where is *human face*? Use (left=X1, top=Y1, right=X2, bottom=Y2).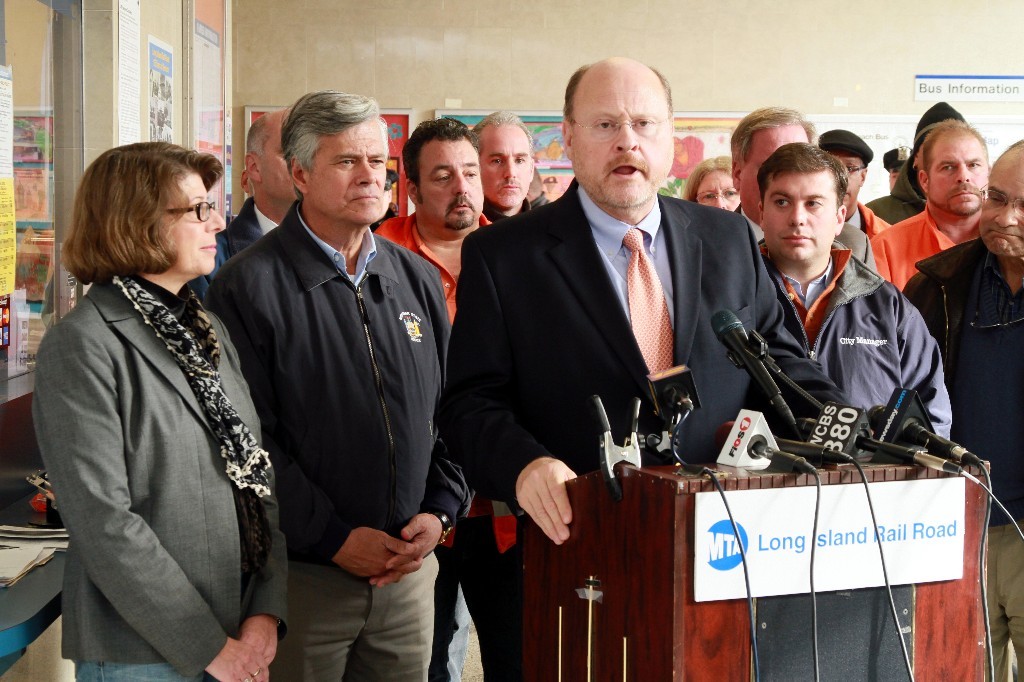
(left=312, top=119, right=389, bottom=219).
